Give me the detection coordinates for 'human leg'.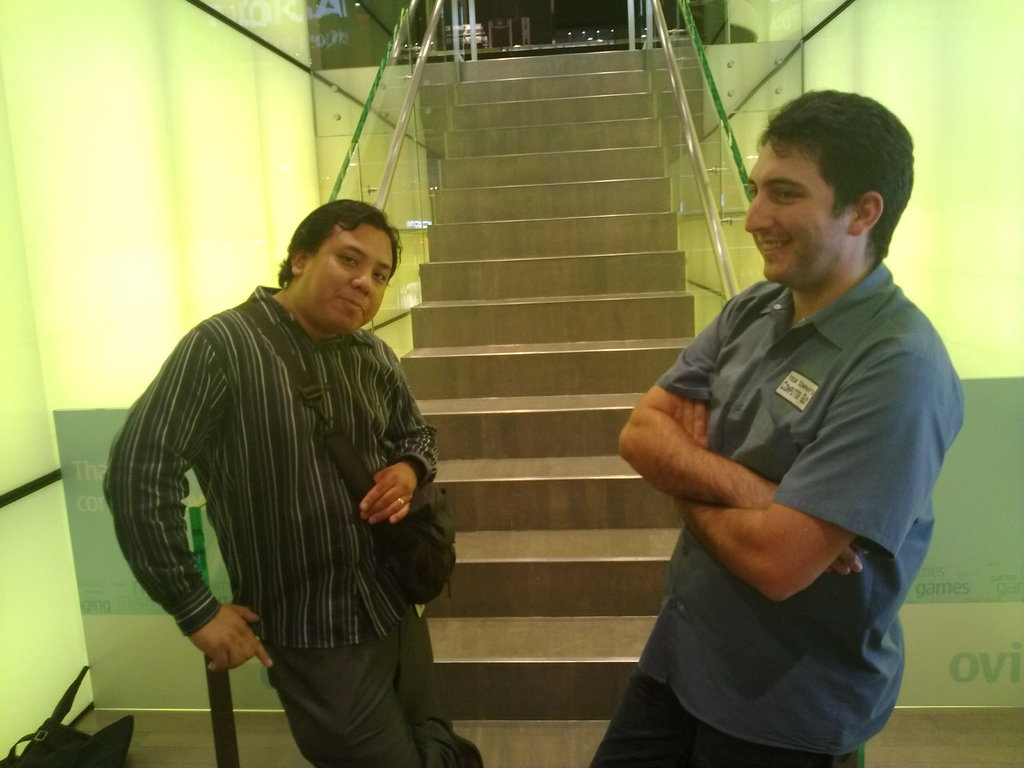
locate(251, 620, 420, 767).
